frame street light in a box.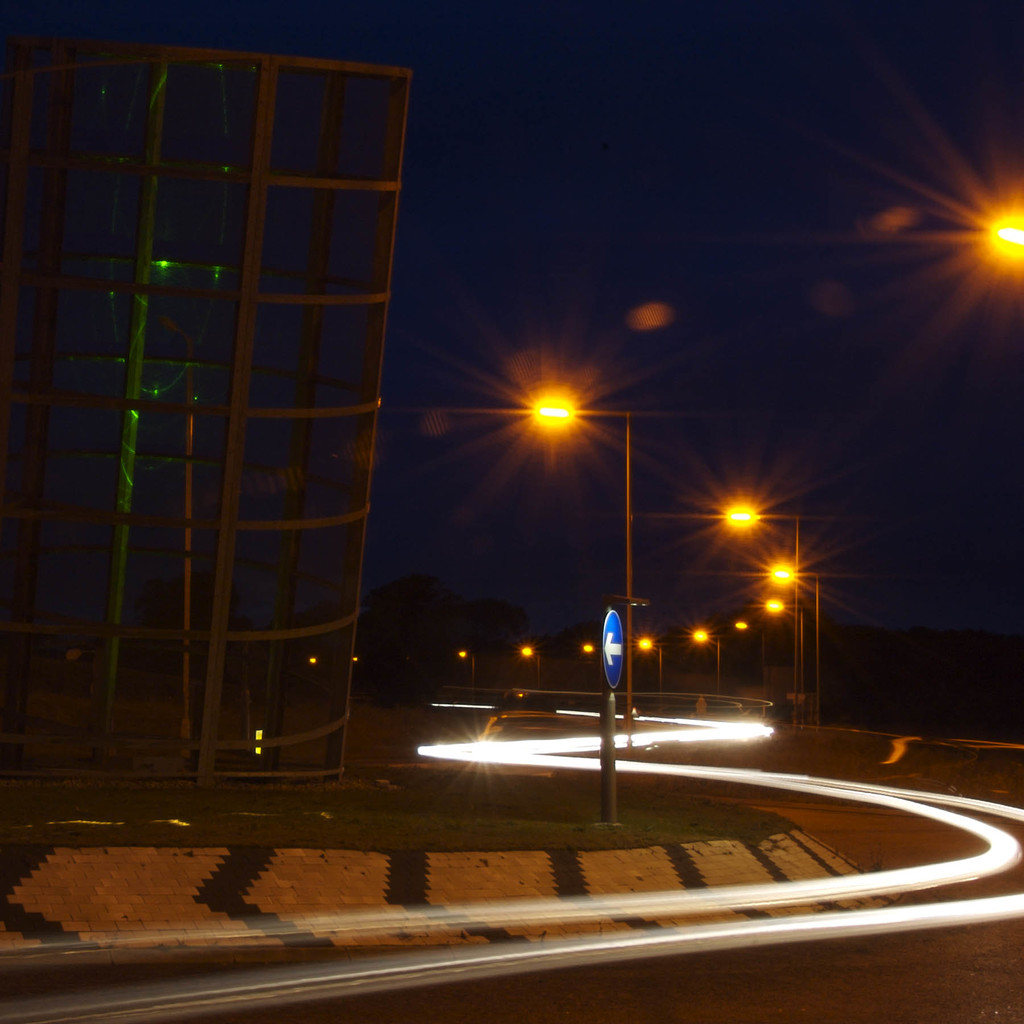
box=[717, 615, 763, 638].
